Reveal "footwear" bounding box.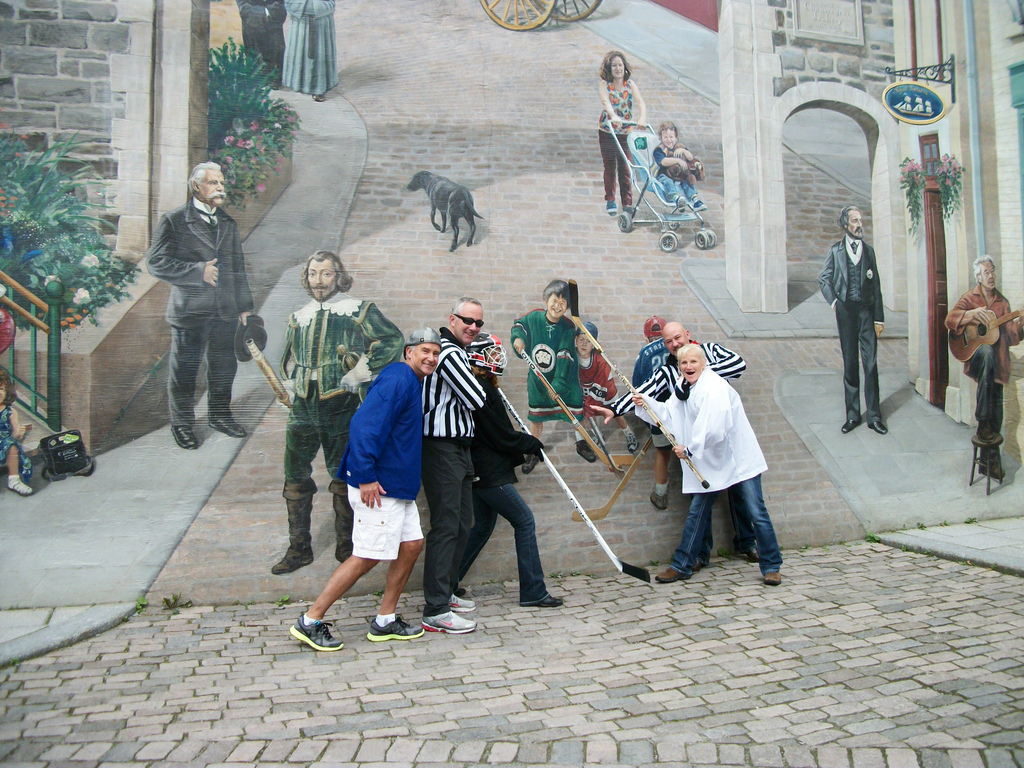
Revealed: 219, 418, 248, 440.
